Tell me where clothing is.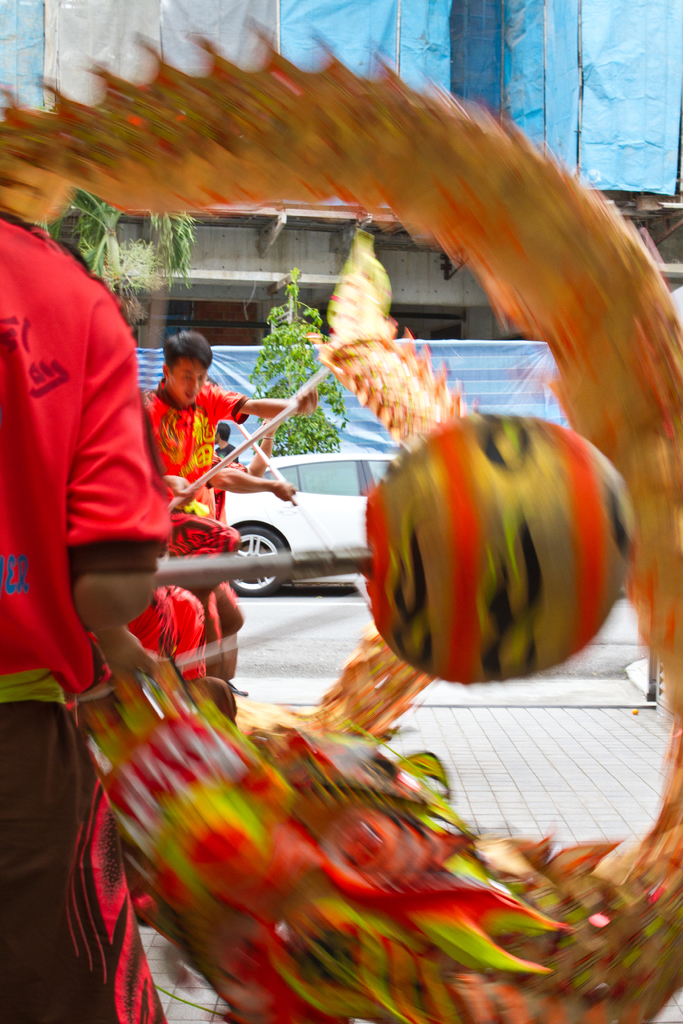
clothing is at x1=143, y1=375, x2=252, y2=522.
